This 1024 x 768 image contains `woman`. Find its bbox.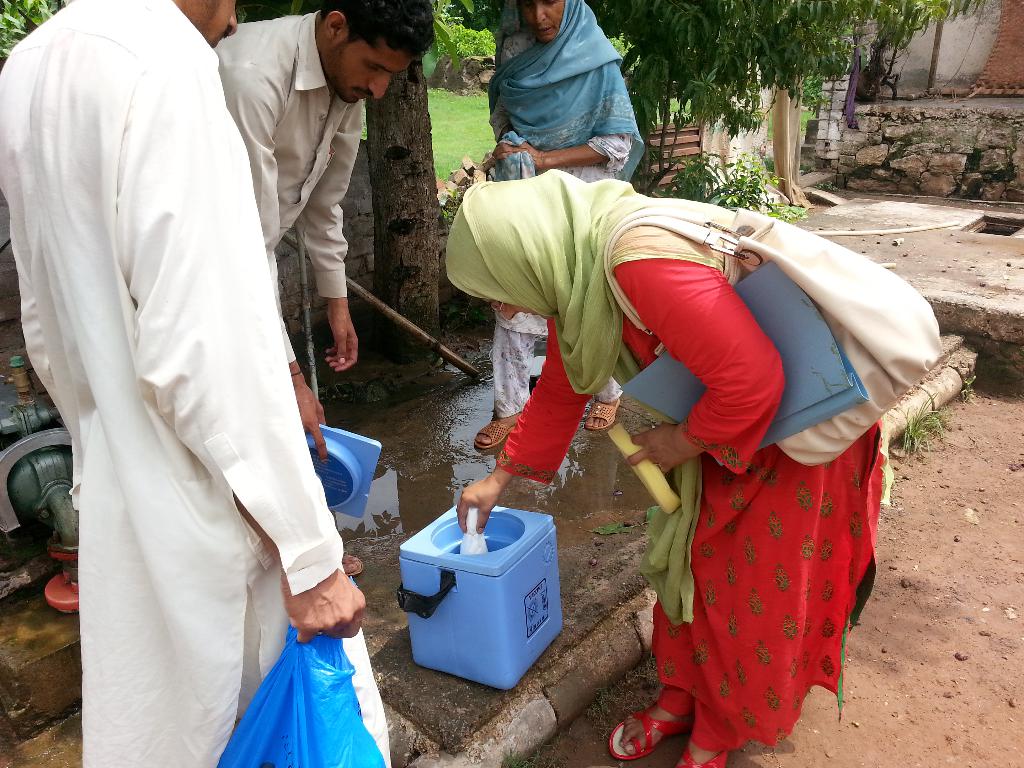
474/0/645/451.
